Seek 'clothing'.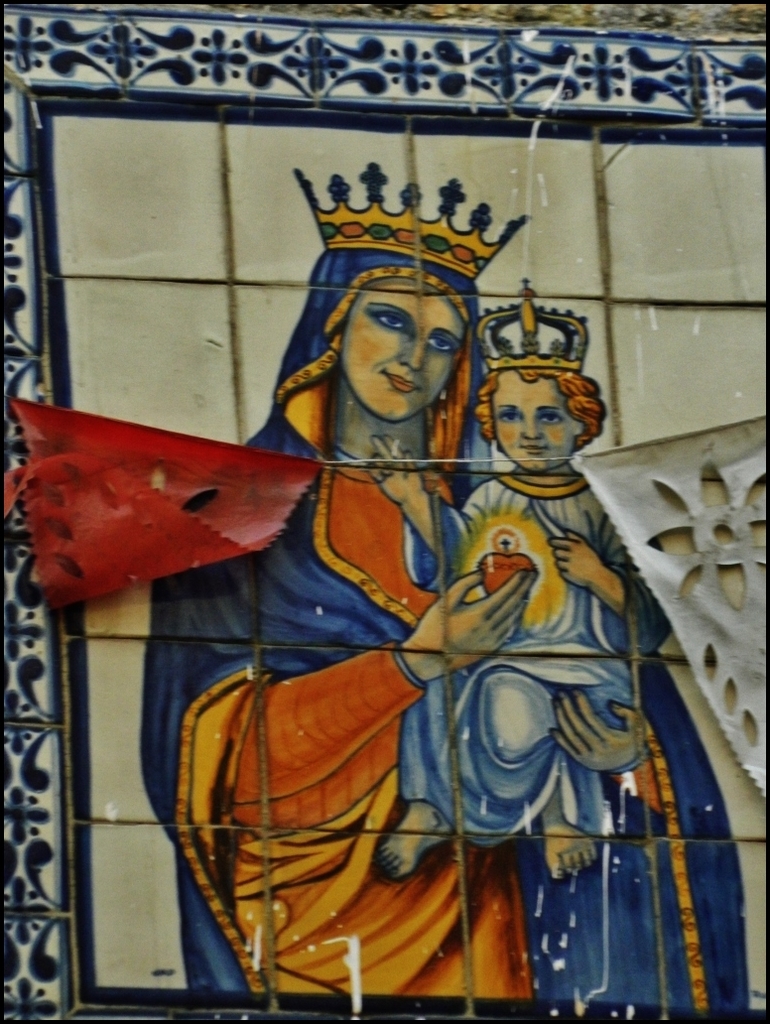
x1=408, y1=492, x2=620, y2=838.
